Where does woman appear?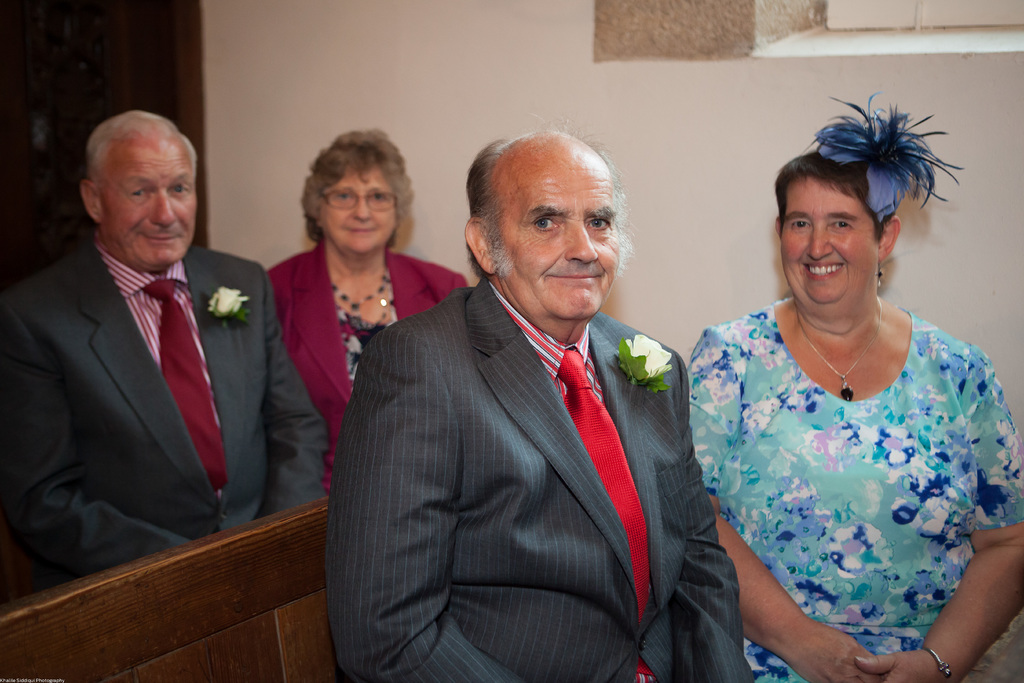
Appears at bbox(264, 129, 467, 494).
